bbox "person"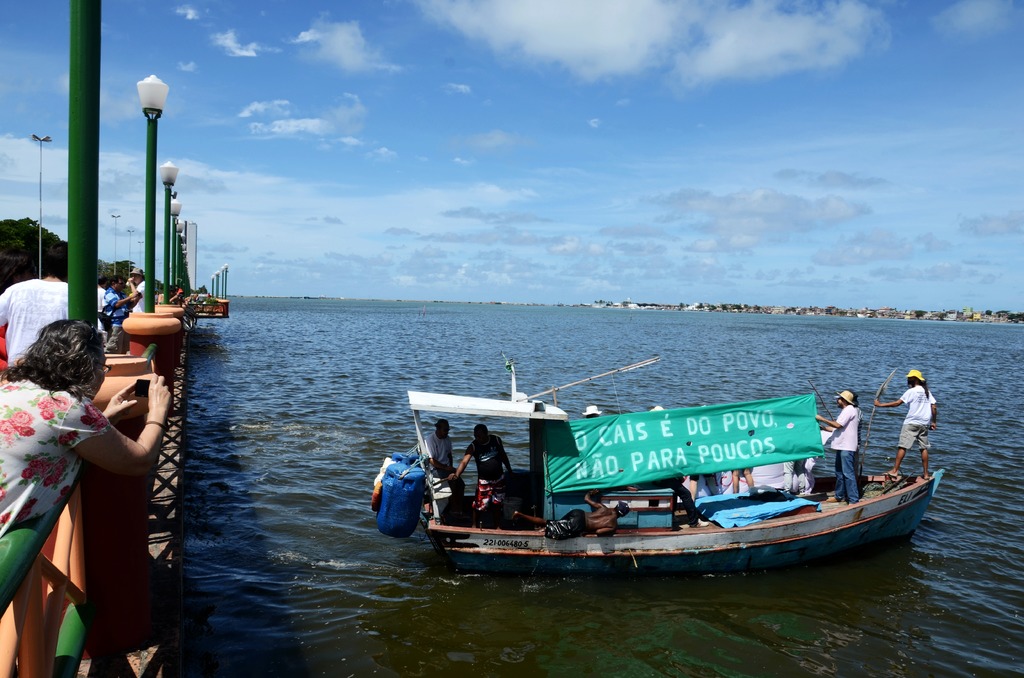
129:272:141:315
